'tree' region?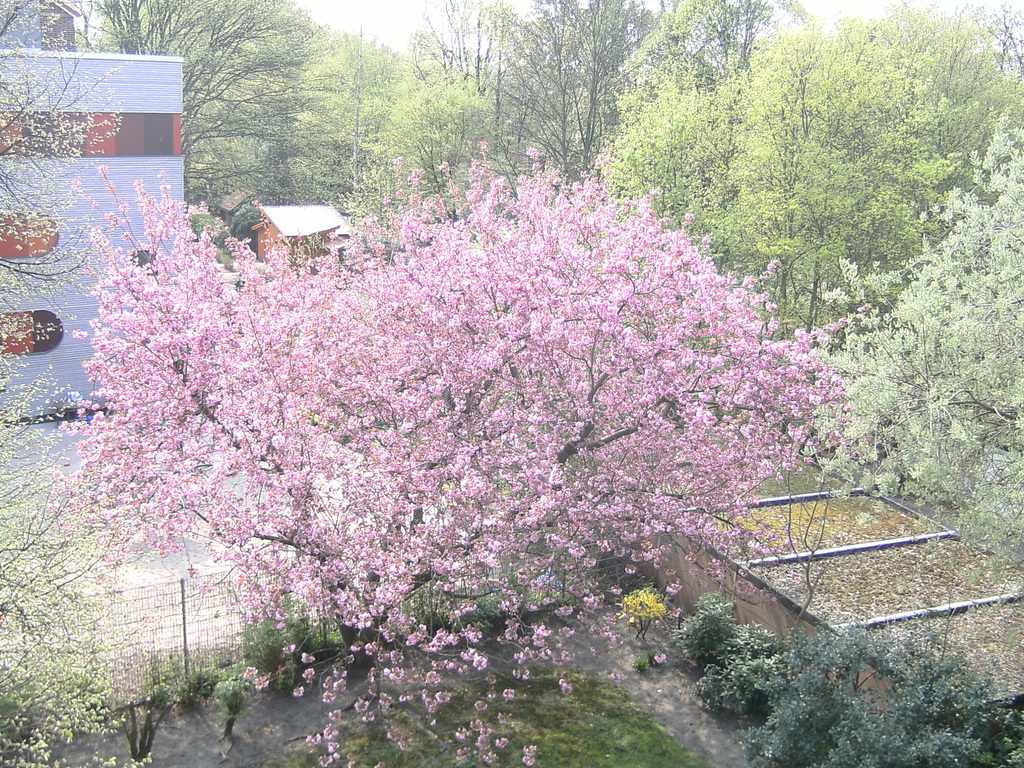
crop(67, 140, 868, 767)
